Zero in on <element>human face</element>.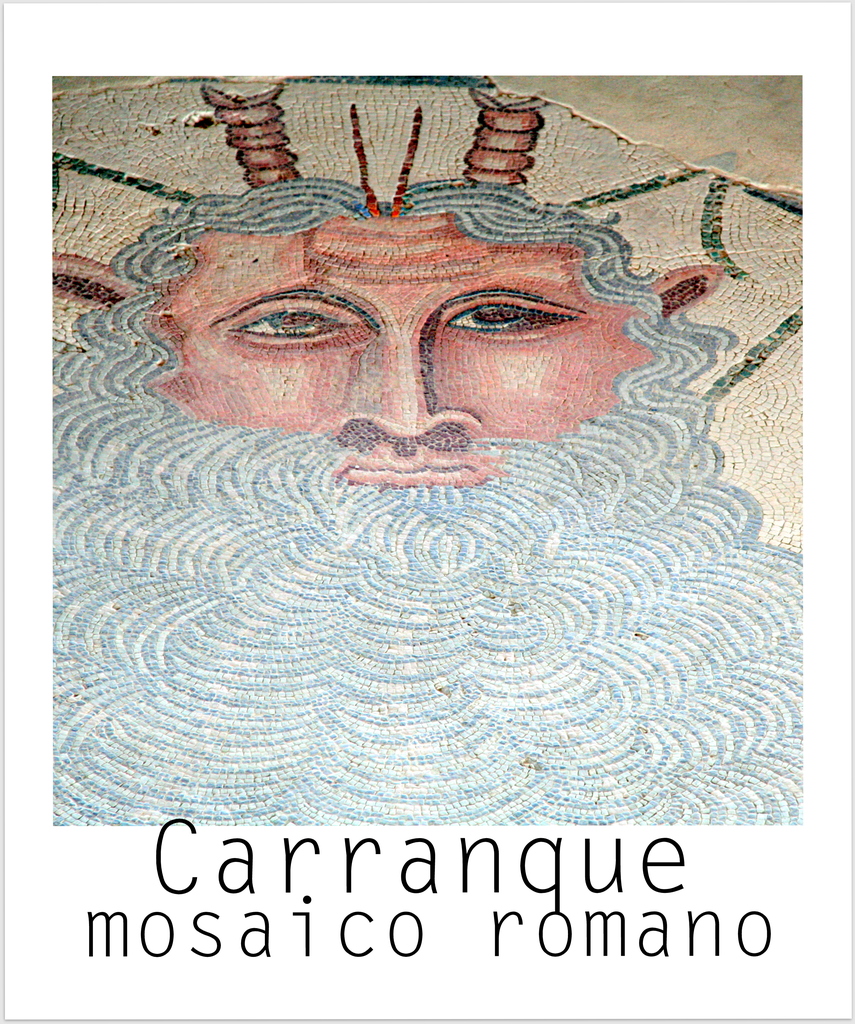
Zeroed in: rect(163, 212, 639, 490).
